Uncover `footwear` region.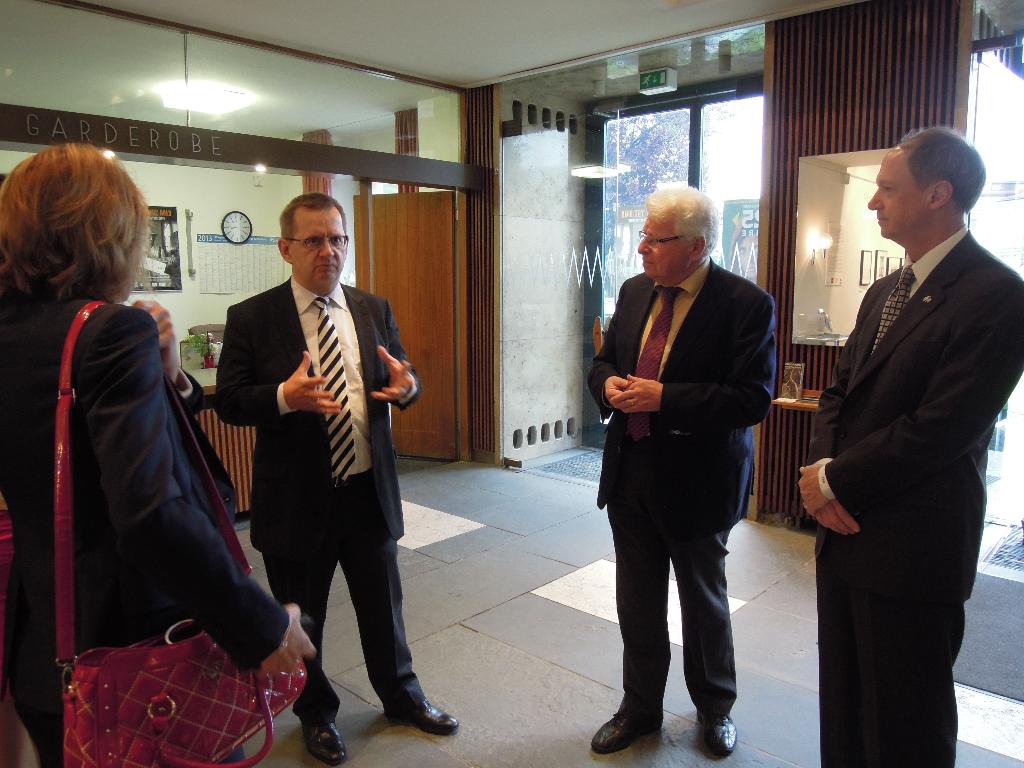
Uncovered: select_region(397, 698, 458, 736).
